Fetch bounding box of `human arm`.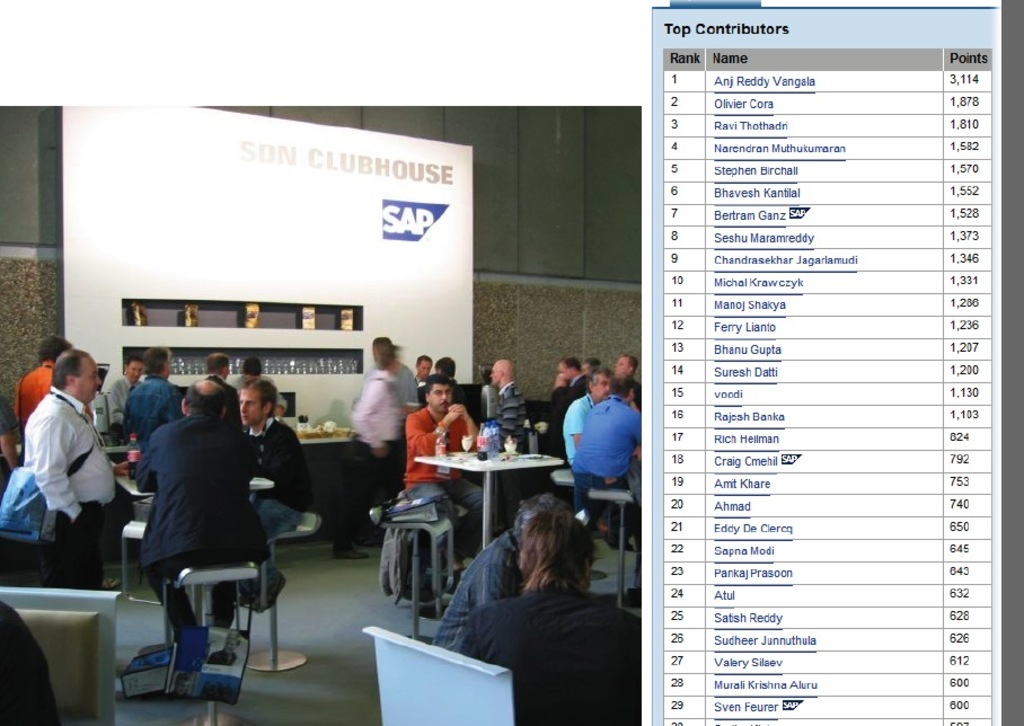
Bbox: Rect(164, 386, 182, 419).
